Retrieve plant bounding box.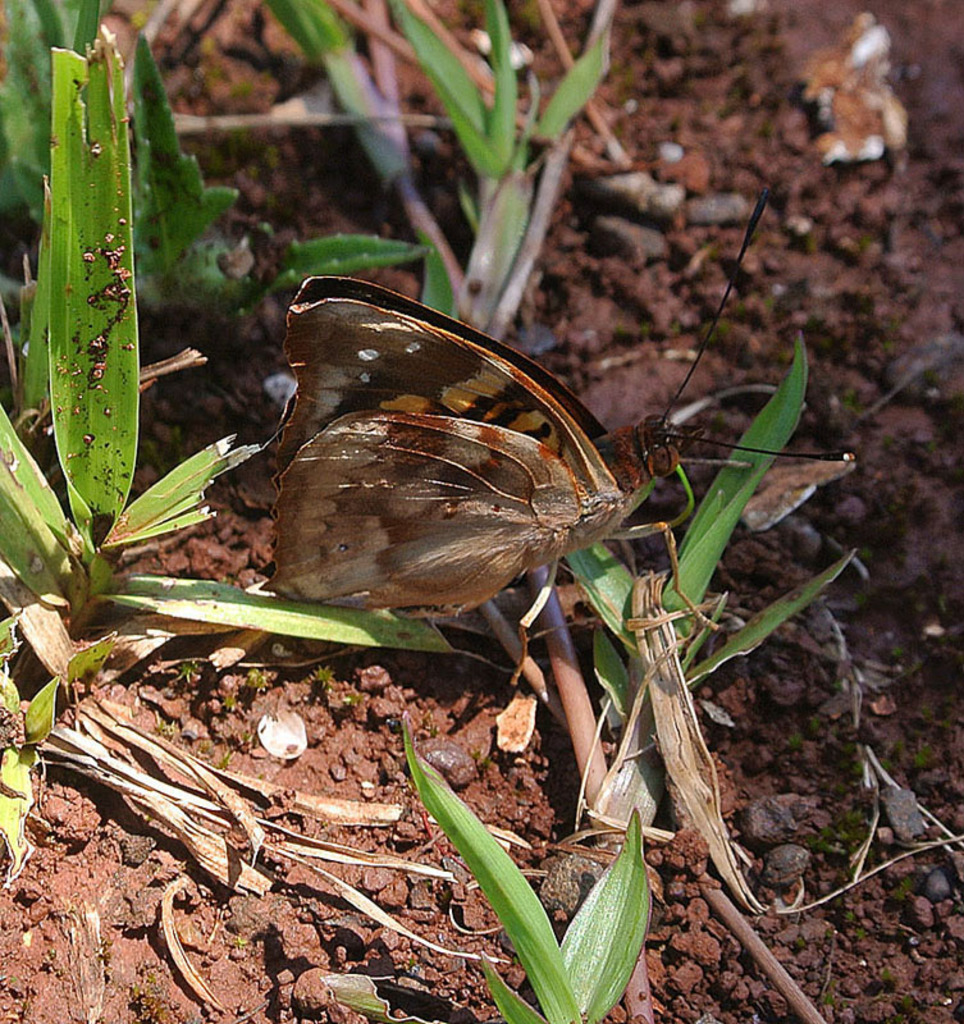
Bounding box: 4:0:270:763.
